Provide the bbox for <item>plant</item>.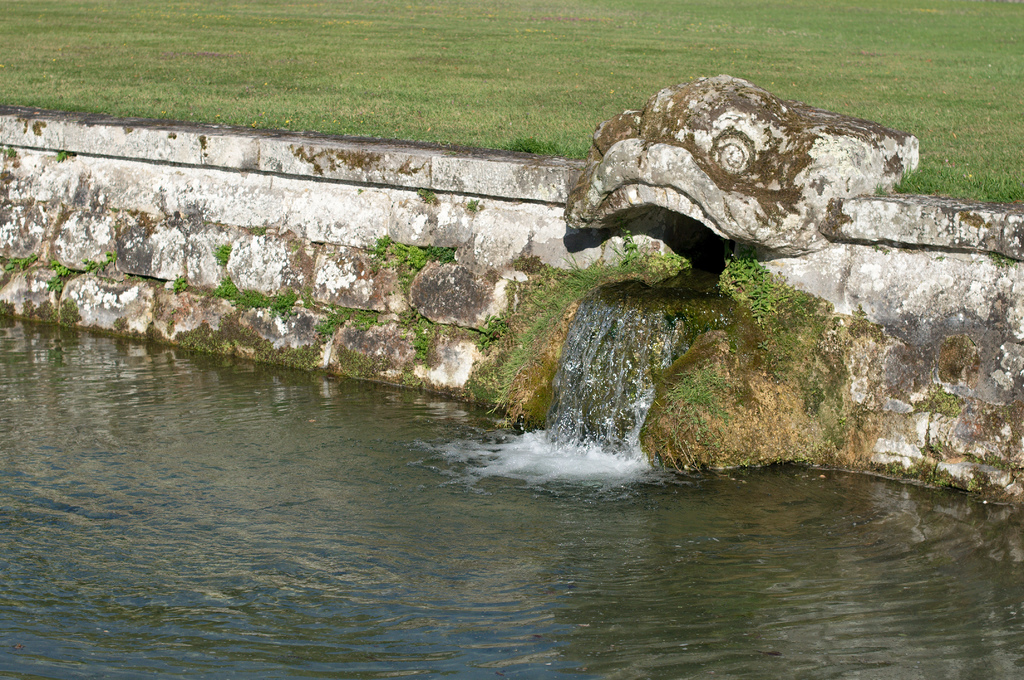
box=[776, 276, 816, 313].
